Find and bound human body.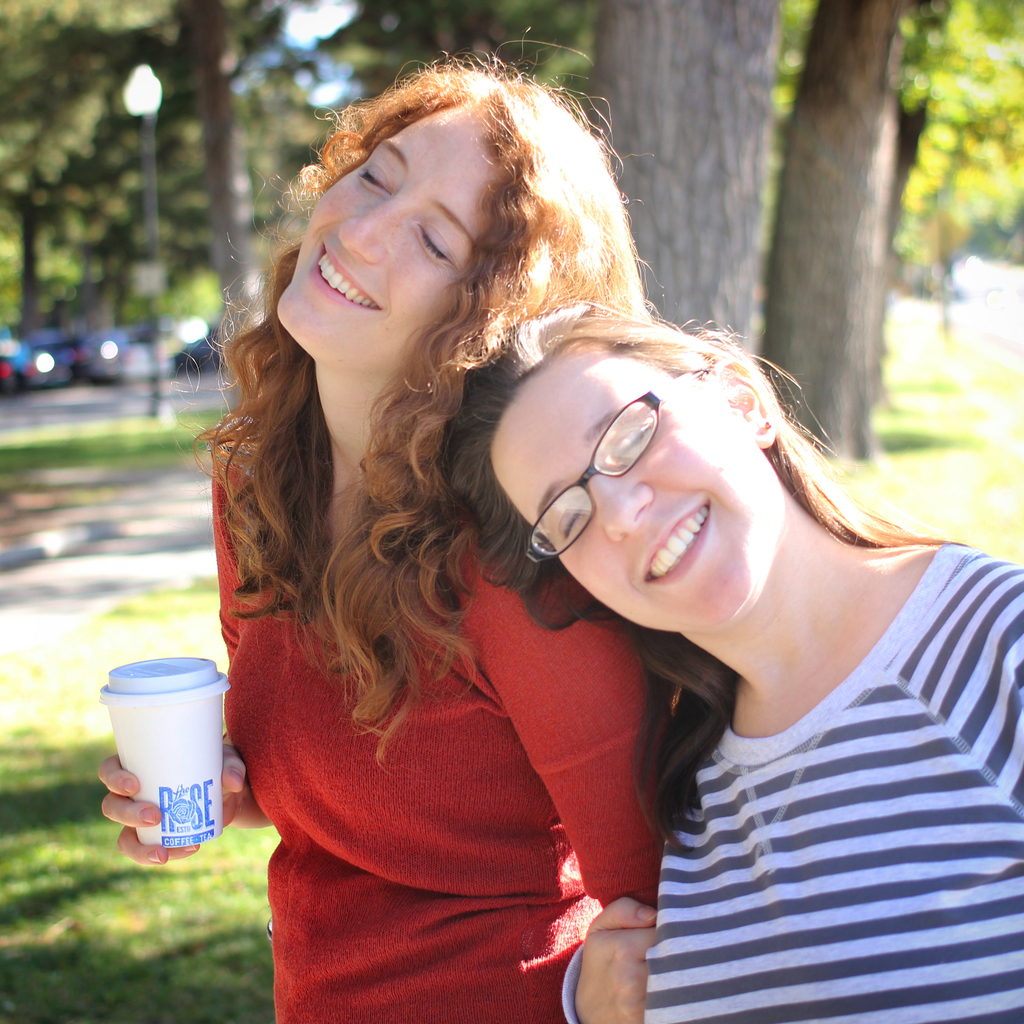
Bound: [97,59,665,1023].
